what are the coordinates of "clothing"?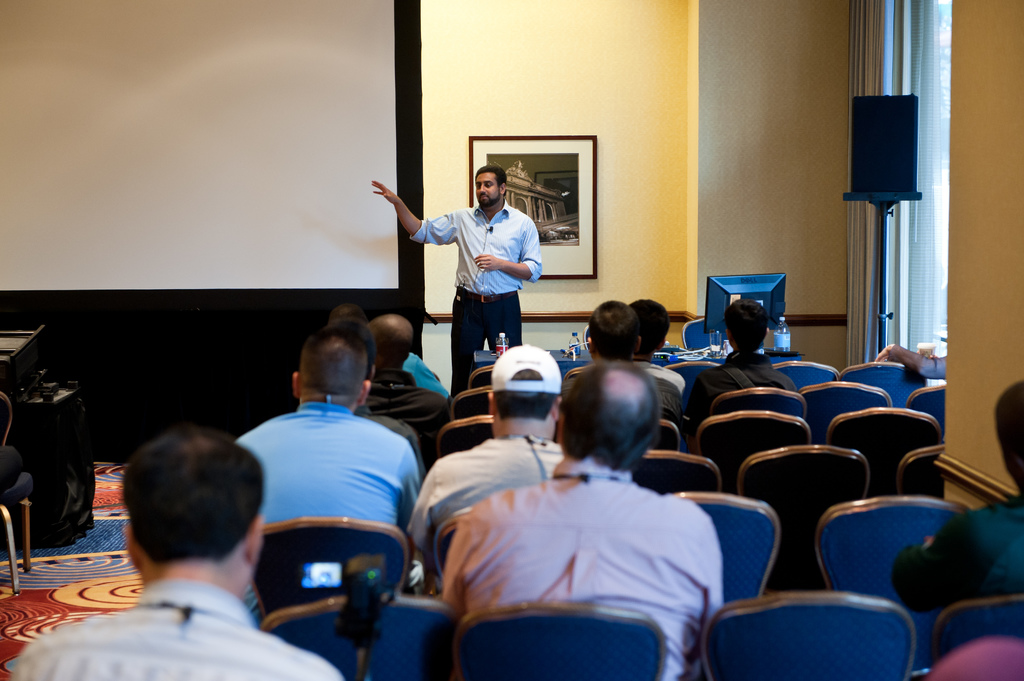
x1=417 y1=209 x2=541 y2=393.
